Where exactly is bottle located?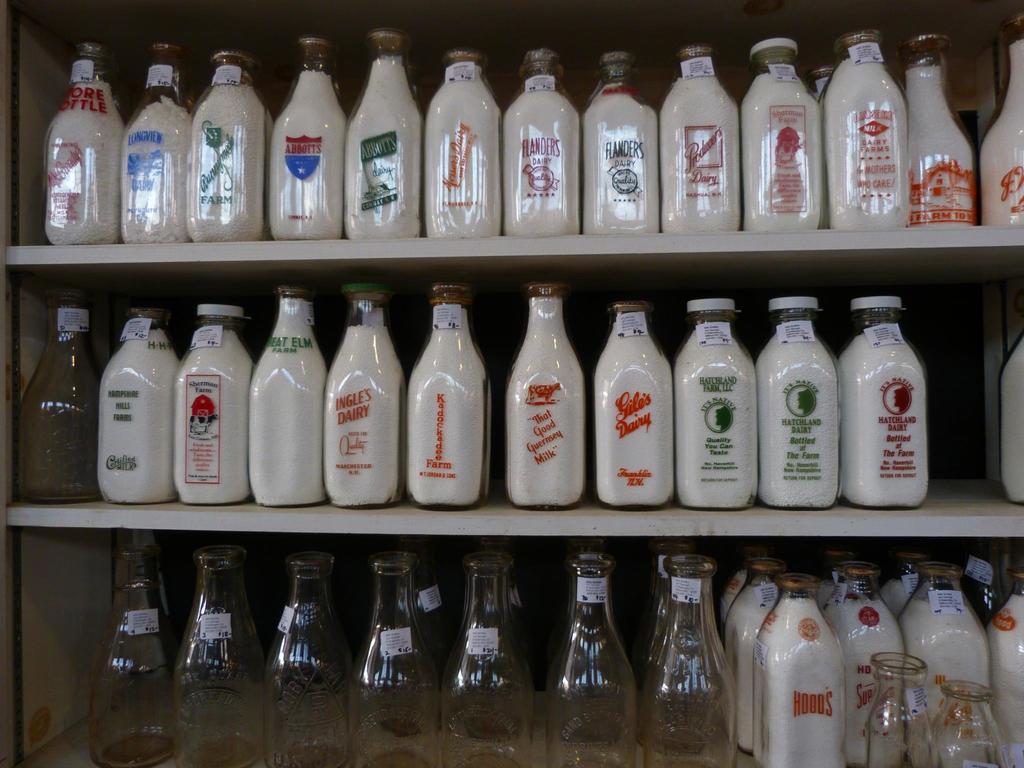
Its bounding box is (323,284,408,508).
